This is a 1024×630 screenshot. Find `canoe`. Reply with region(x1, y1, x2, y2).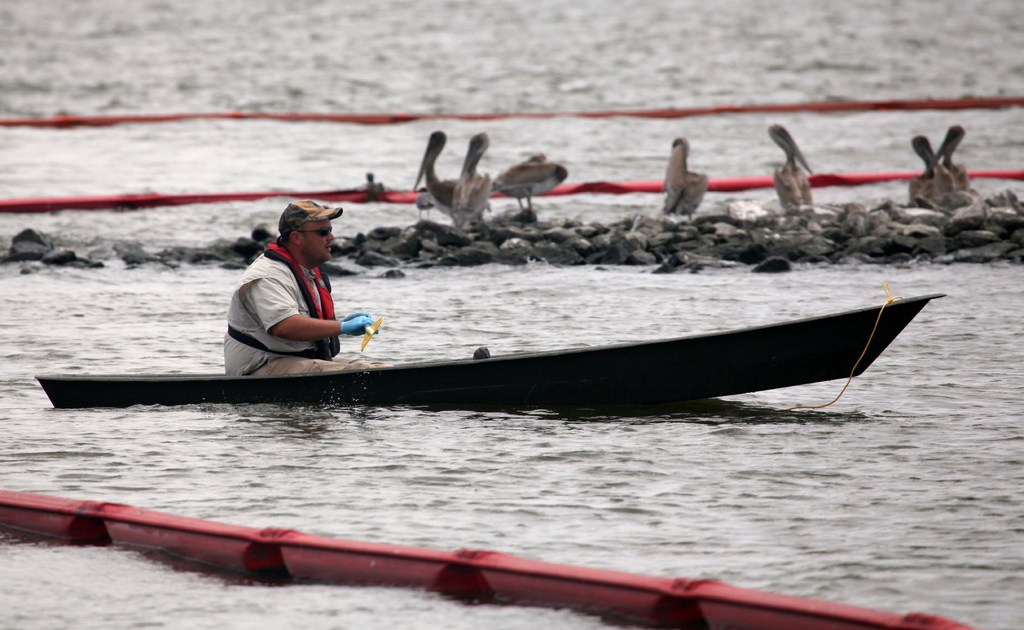
region(60, 278, 959, 427).
